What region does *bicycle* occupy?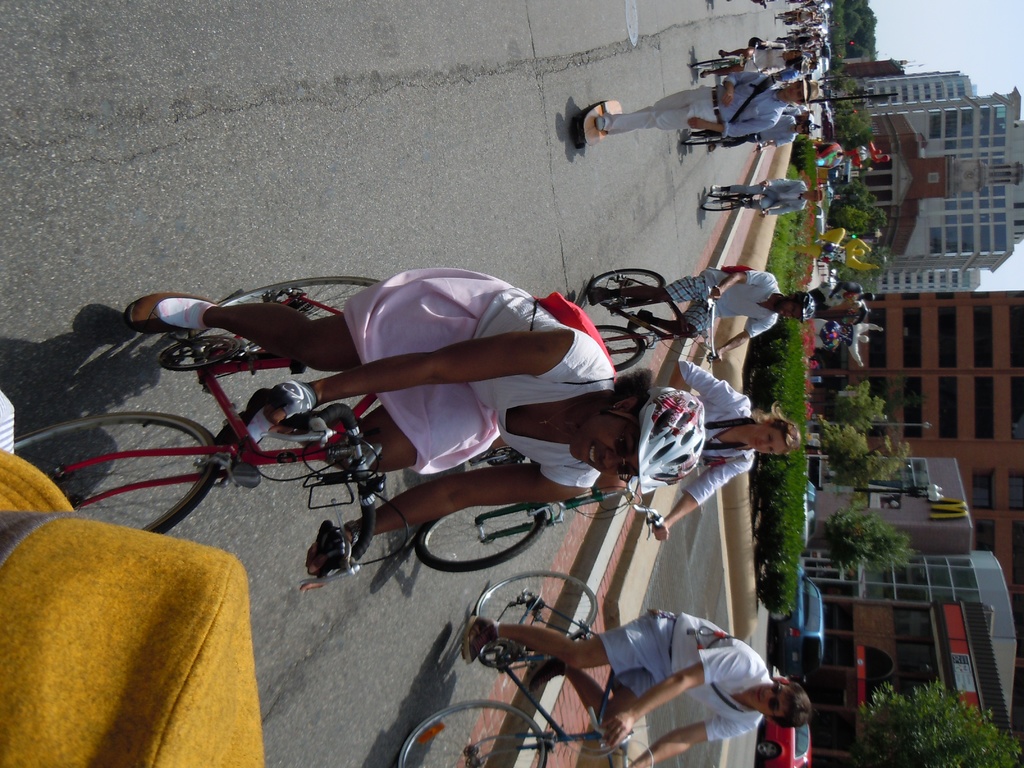
(x1=13, y1=273, x2=417, y2=593).
